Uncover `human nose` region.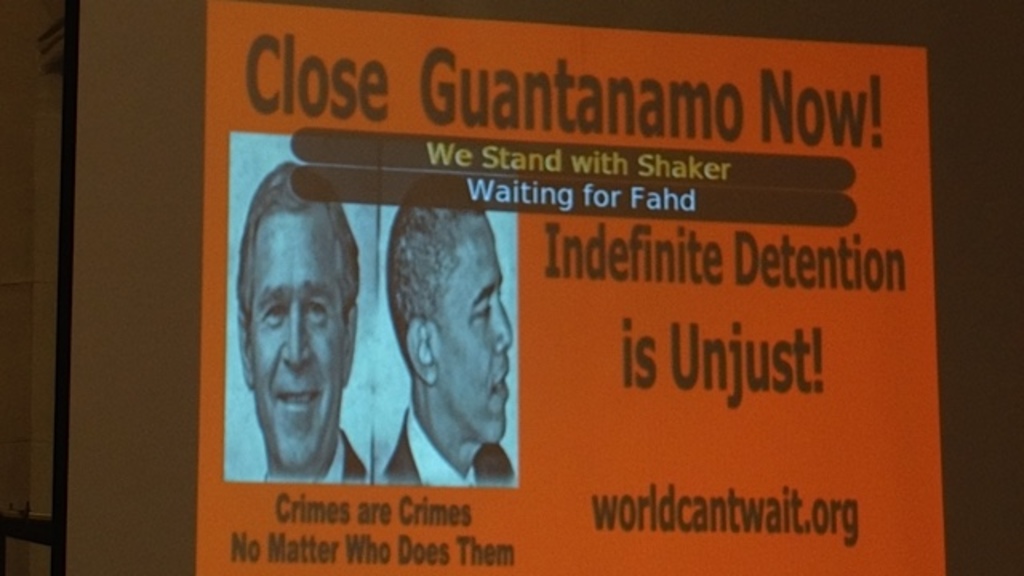
Uncovered: l=493, t=299, r=514, b=352.
